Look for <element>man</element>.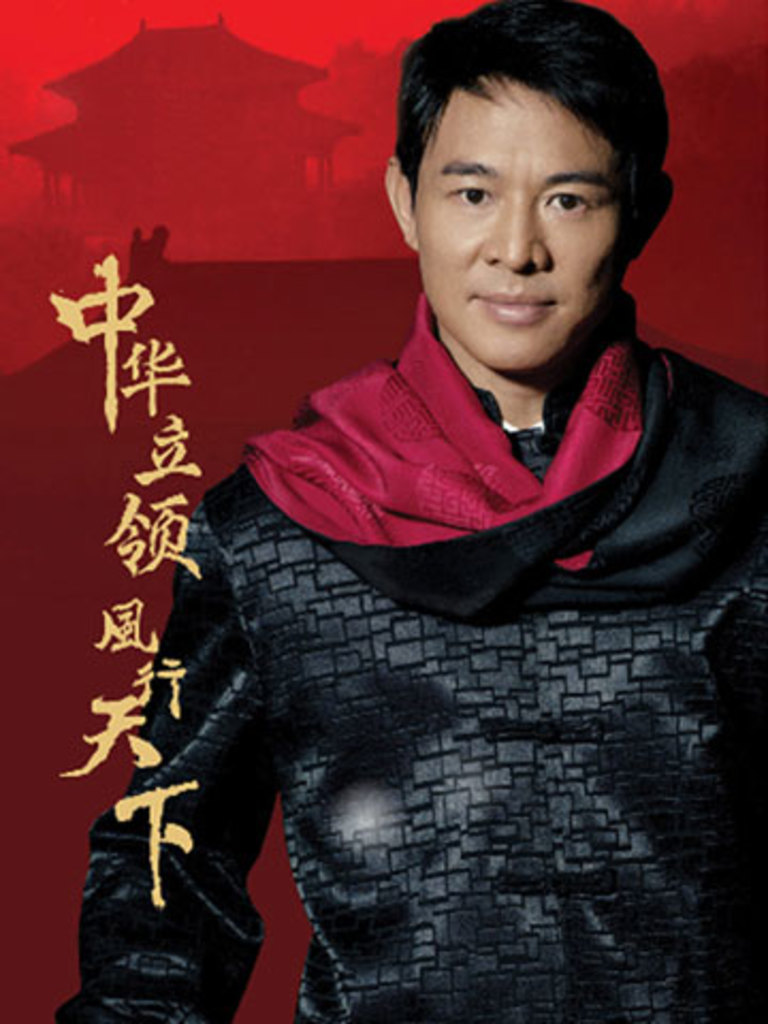
Found: 117,32,767,983.
